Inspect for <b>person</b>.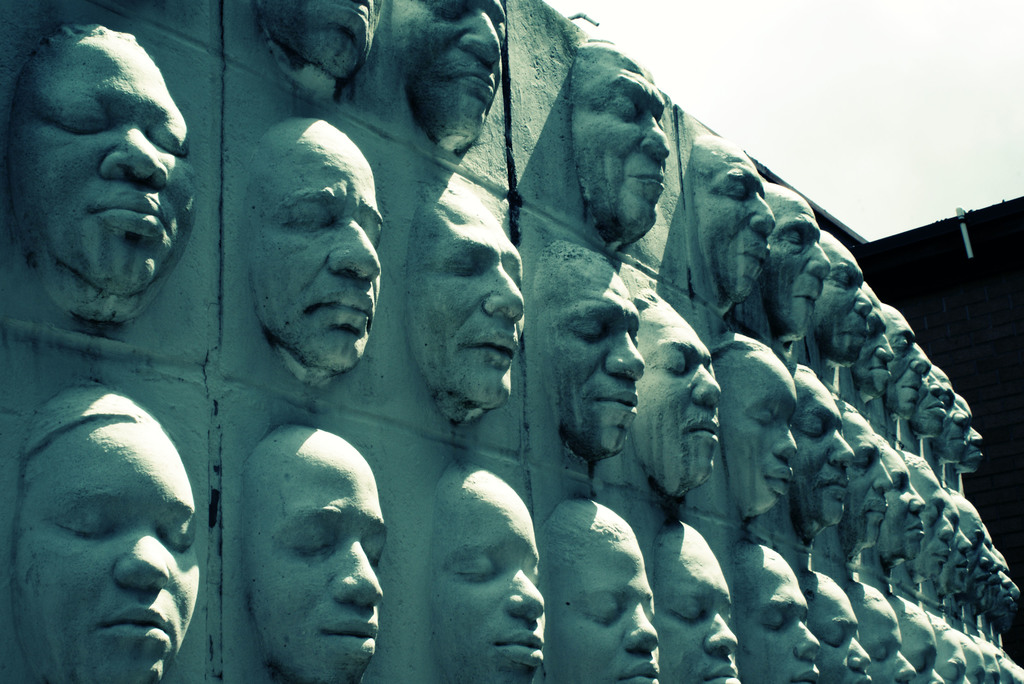
Inspection: x1=855 y1=279 x2=896 y2=394.
